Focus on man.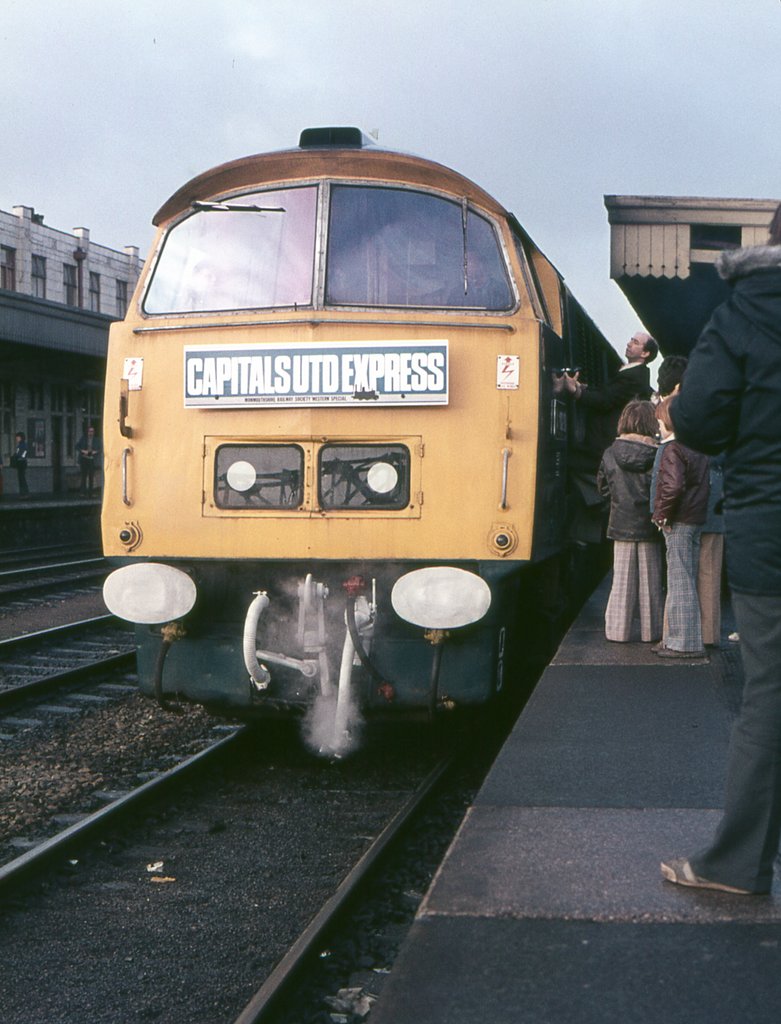
Focused at x1=655 y1=198 x2=780 y2=901.
